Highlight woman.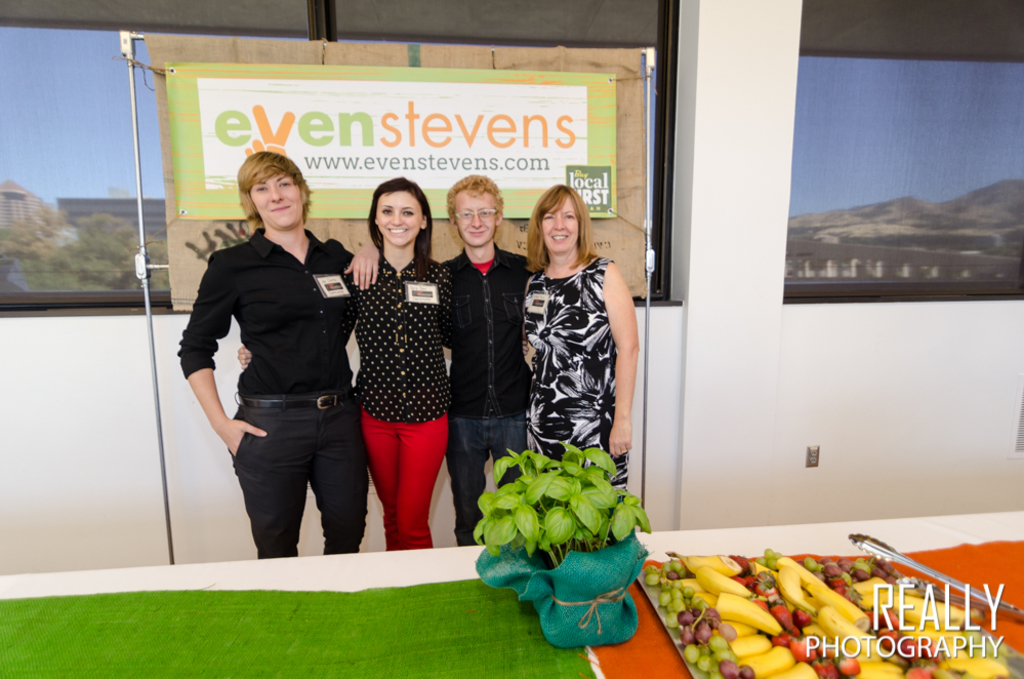
Highlighted region: detection(239, 177, 456, 554).
